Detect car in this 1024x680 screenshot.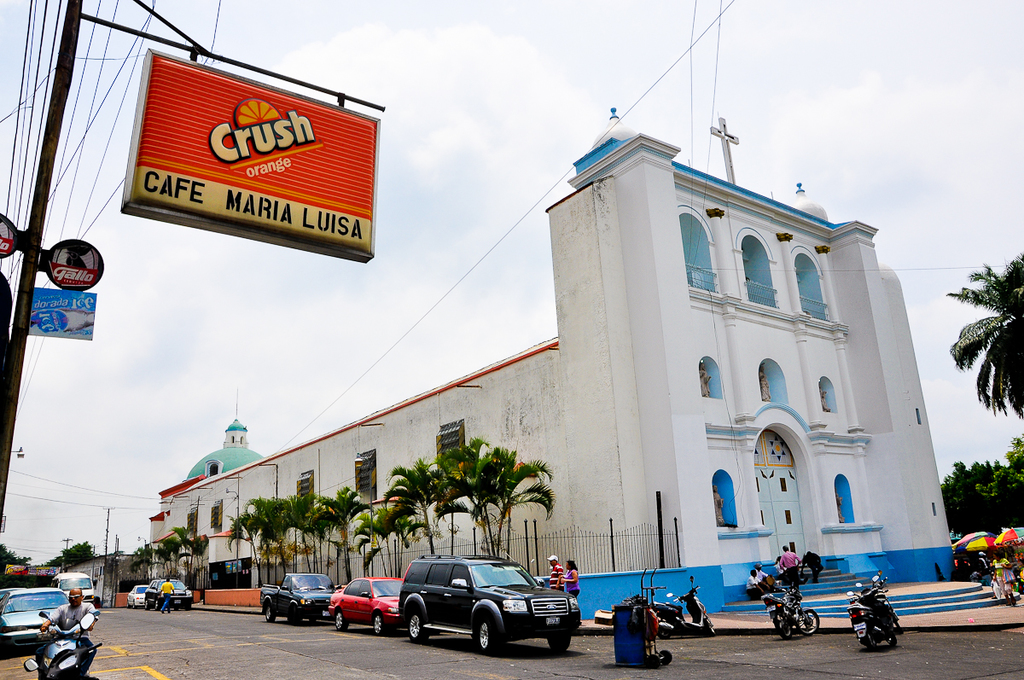
Detection: [130, 584, 151, 607].
